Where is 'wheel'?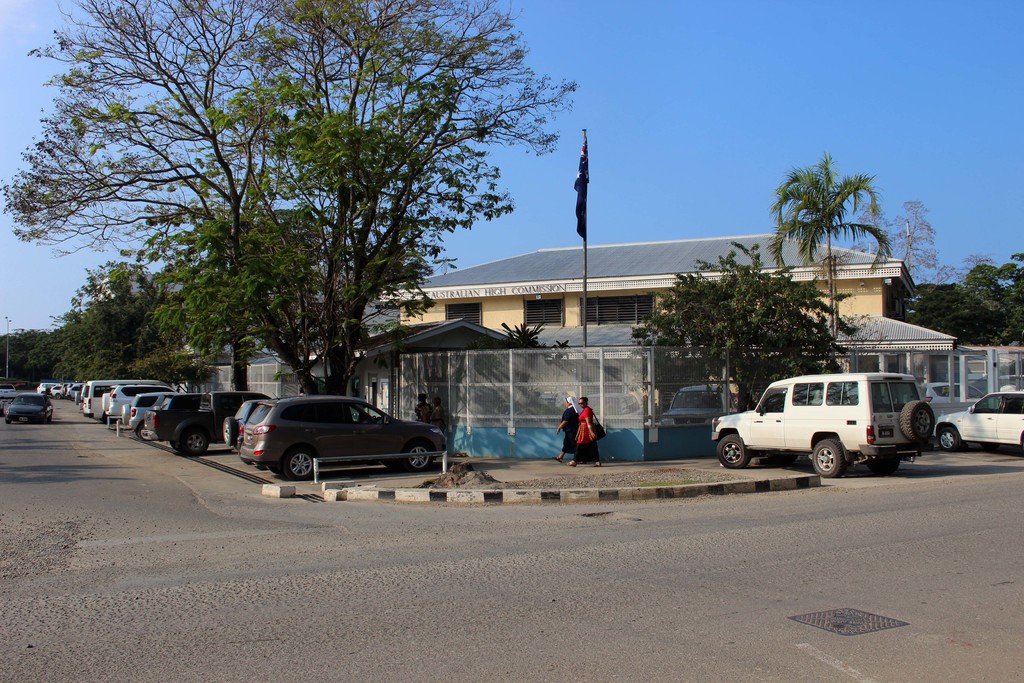
(939, 429, 957, 451).
